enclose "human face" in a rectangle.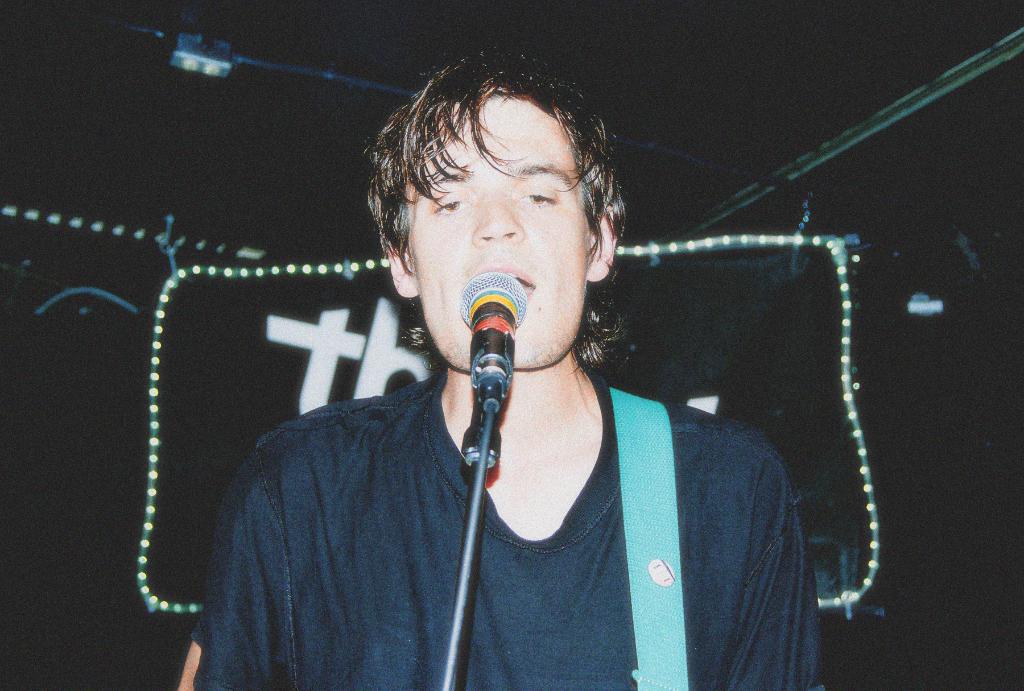
box(397, 97, 591, 375).
